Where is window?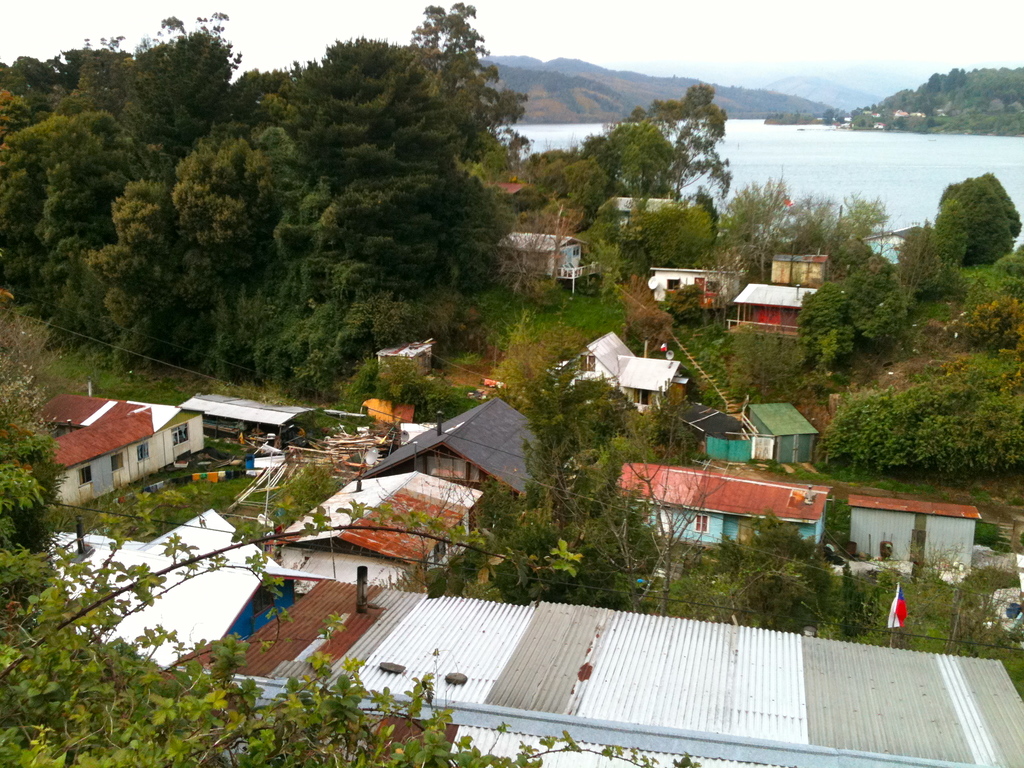
(691, 515, 708, 535).
